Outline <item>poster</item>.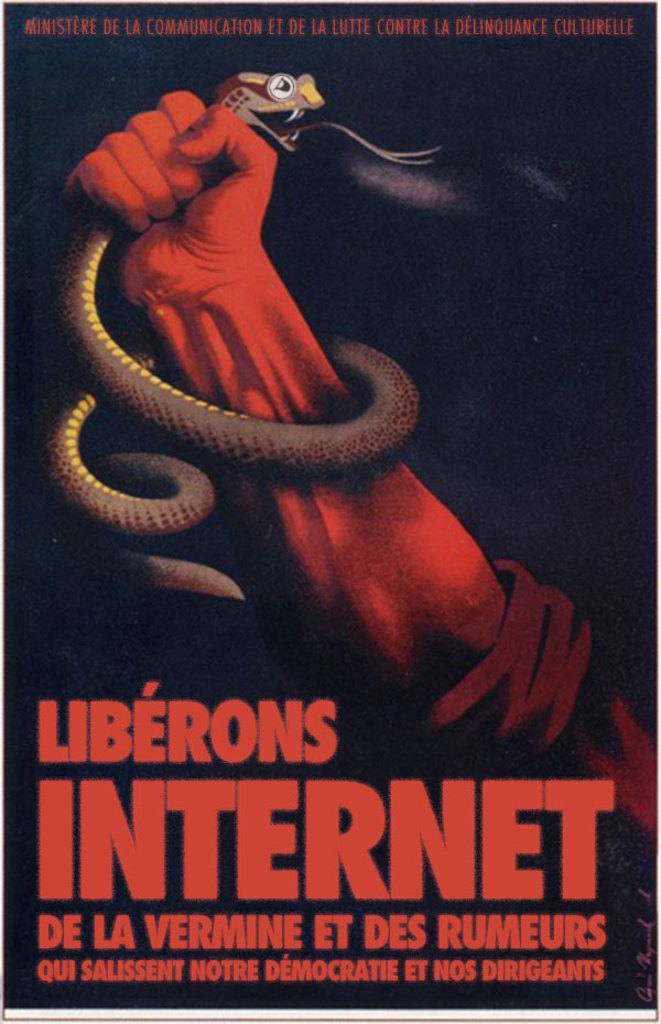
Outline: l=0, t=0, r=660, b=1023.
